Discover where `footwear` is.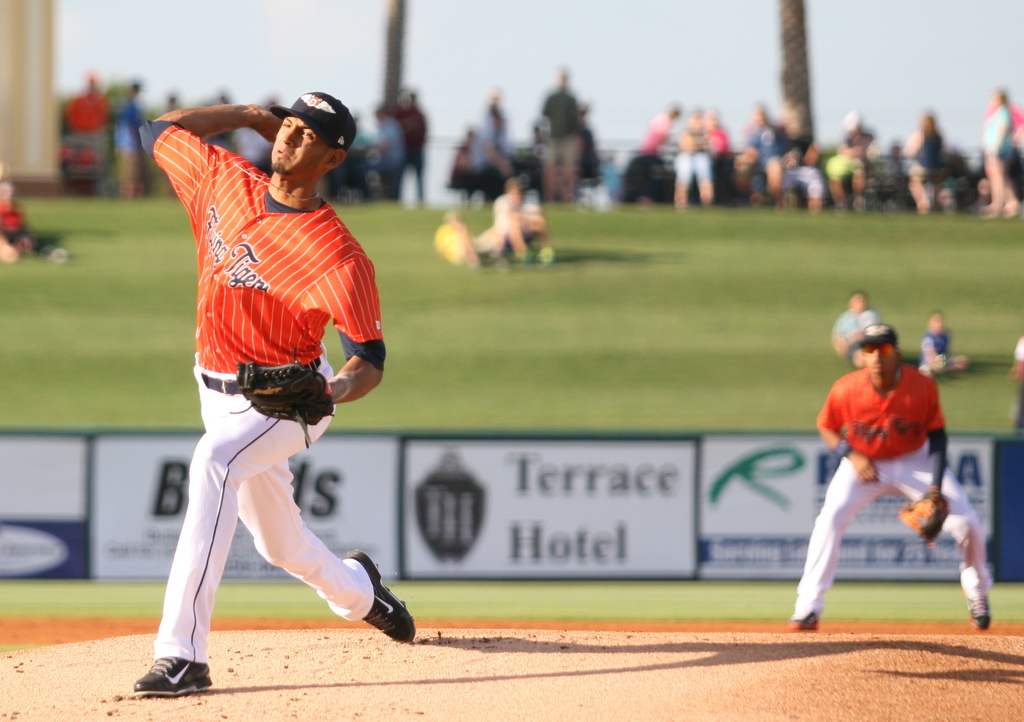
Discovered at [130, 654, 213, 698].
